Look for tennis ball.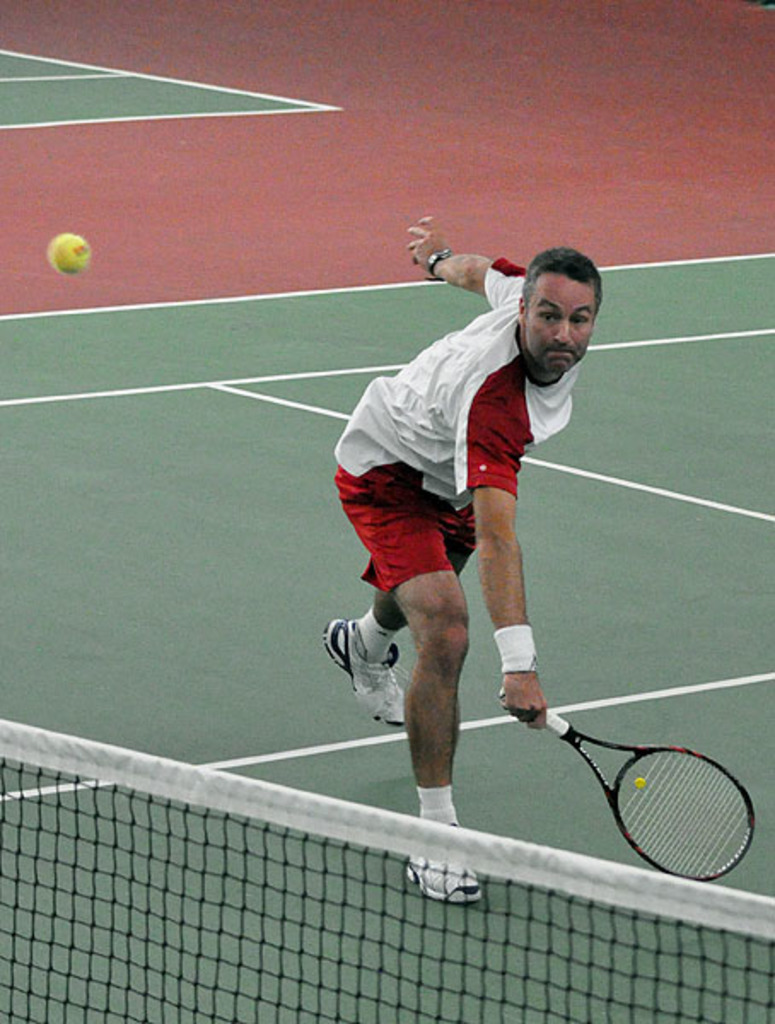
Found: 48 232 89 271.
